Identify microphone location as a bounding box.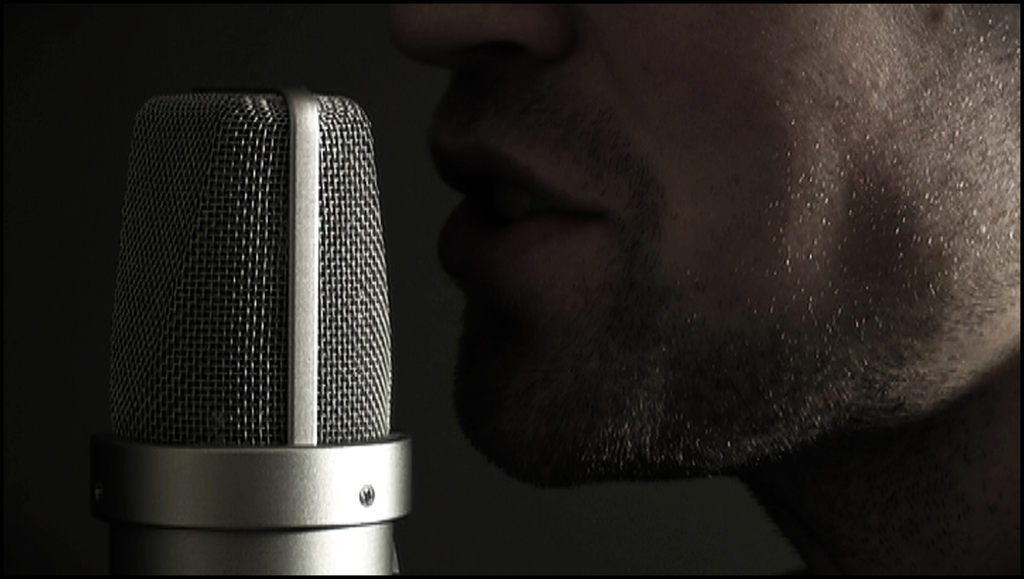
select_region(110, 86, 414, 578).
